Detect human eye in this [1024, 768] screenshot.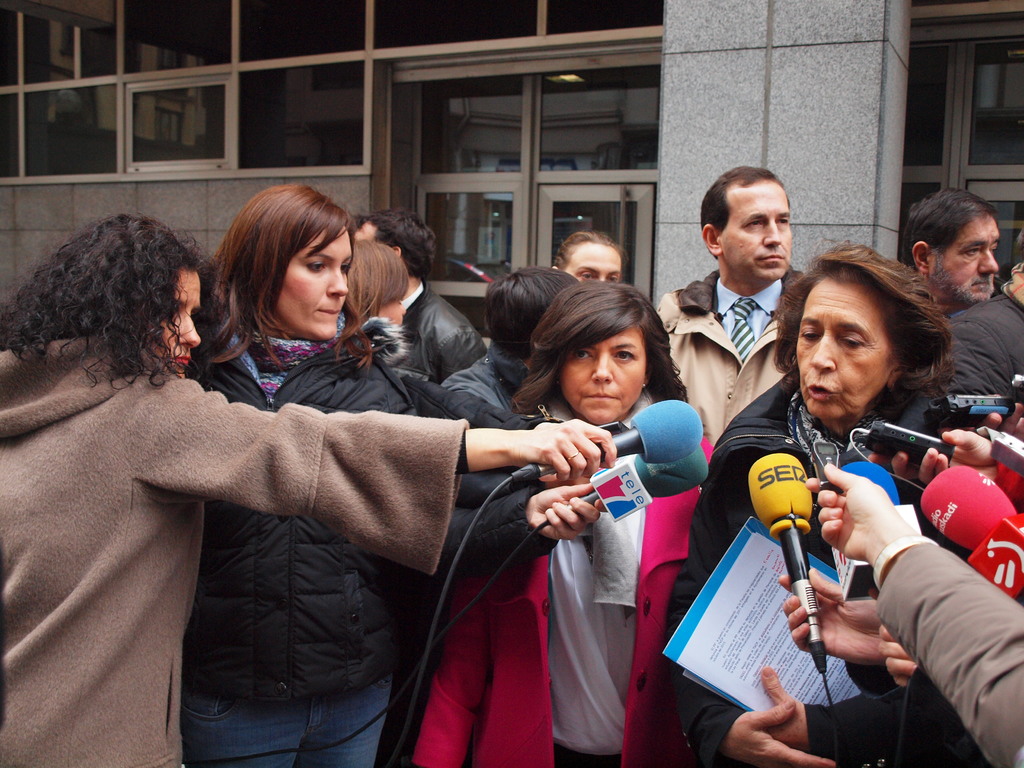
Detection: bbox=(336, 262, 351, 274).
